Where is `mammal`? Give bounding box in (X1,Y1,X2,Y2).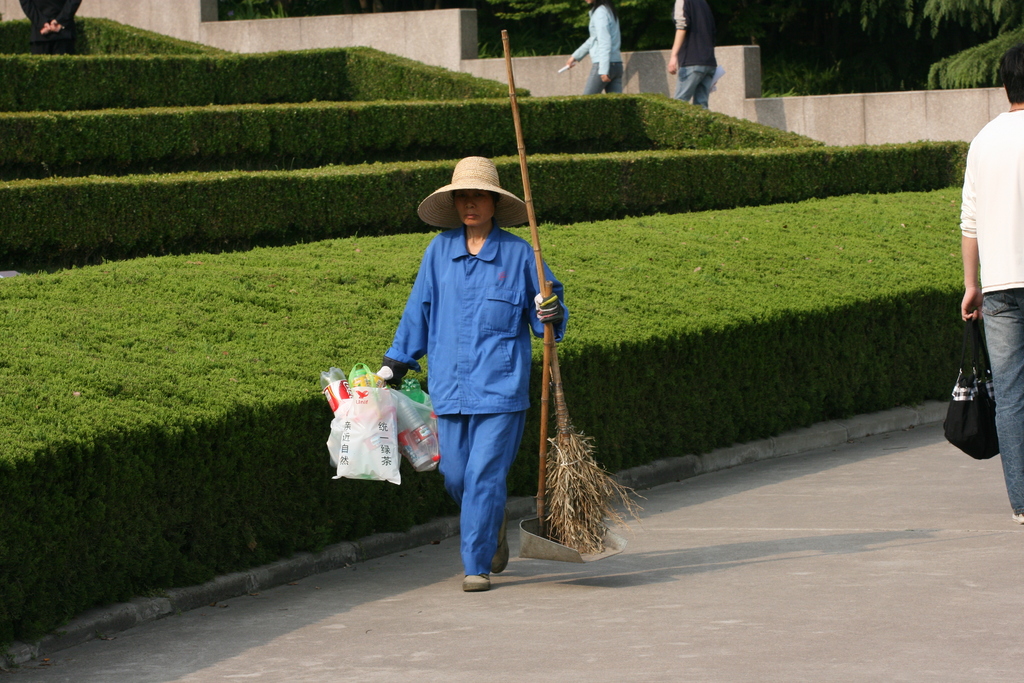
(957,47,1023,525).
